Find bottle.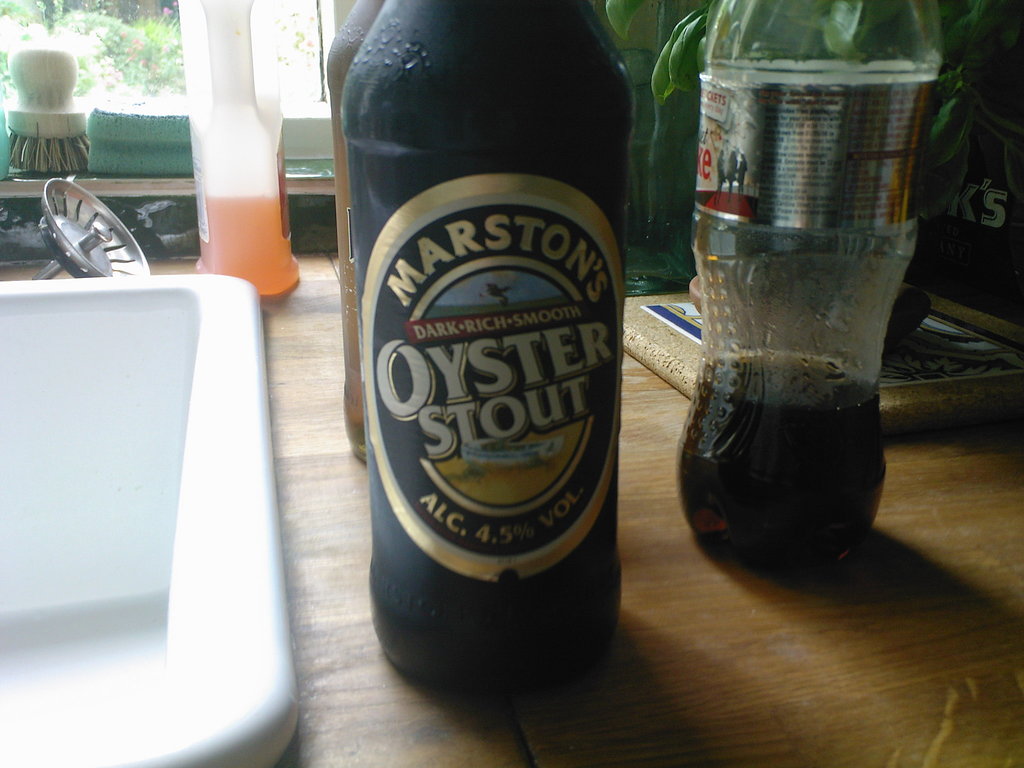
select_region(323, 0, 391, 467).
